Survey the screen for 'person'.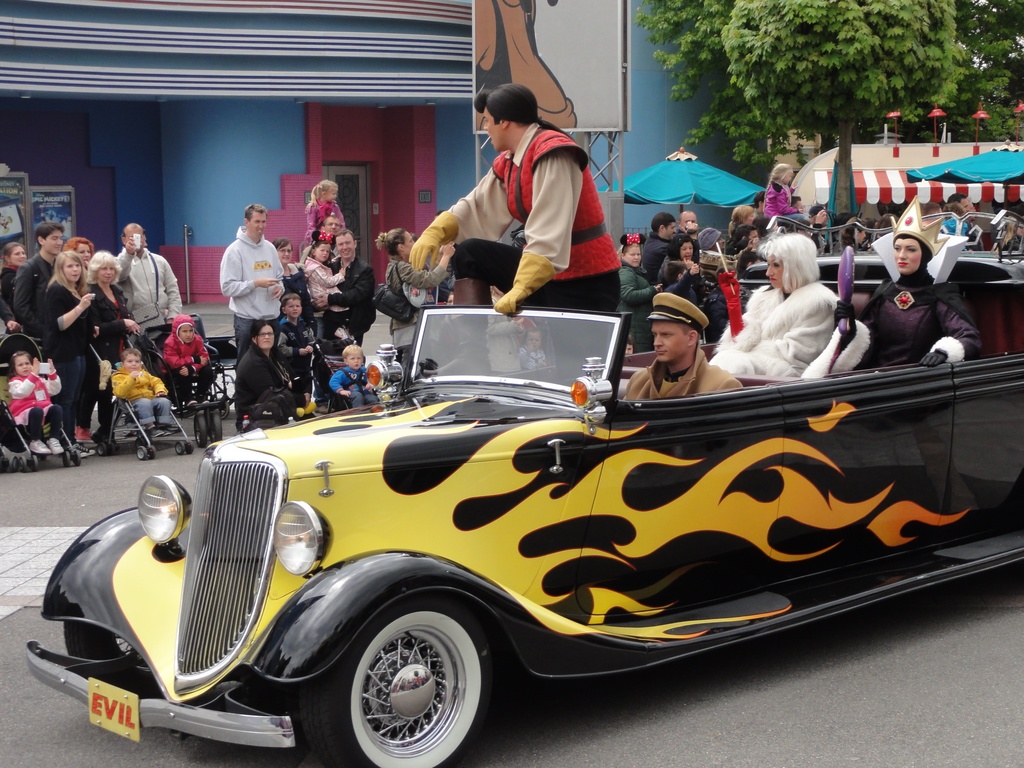
Survey found: select_region(168, 314, 213, 413).
